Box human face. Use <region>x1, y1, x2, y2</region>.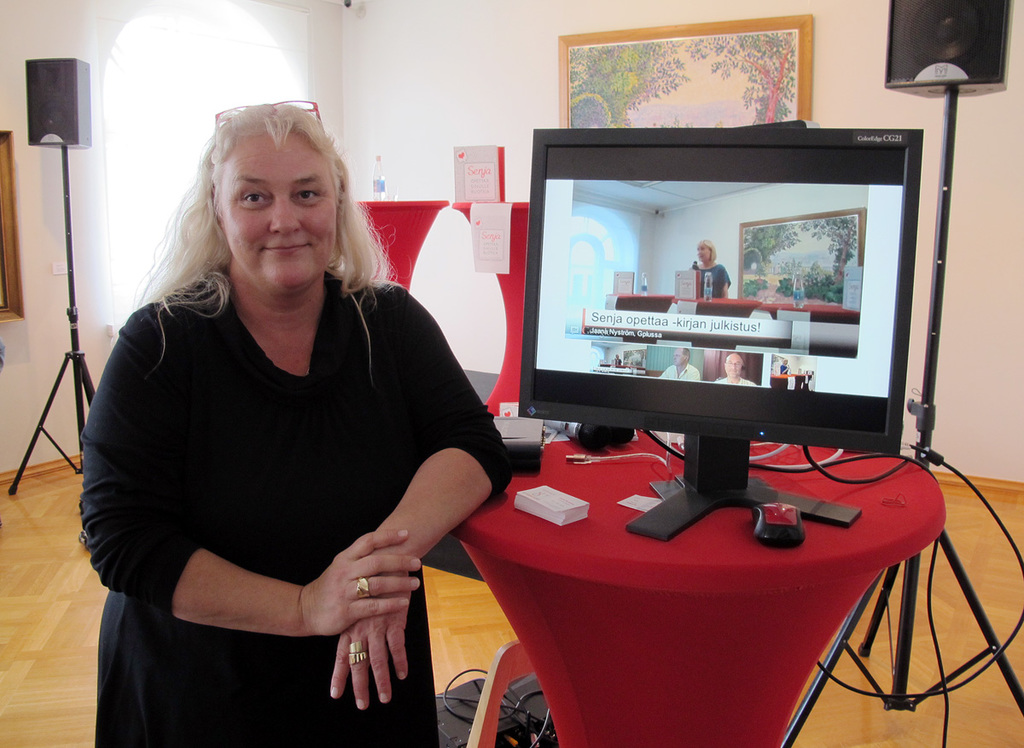
<region>699, 249, 710, 260</region>.
